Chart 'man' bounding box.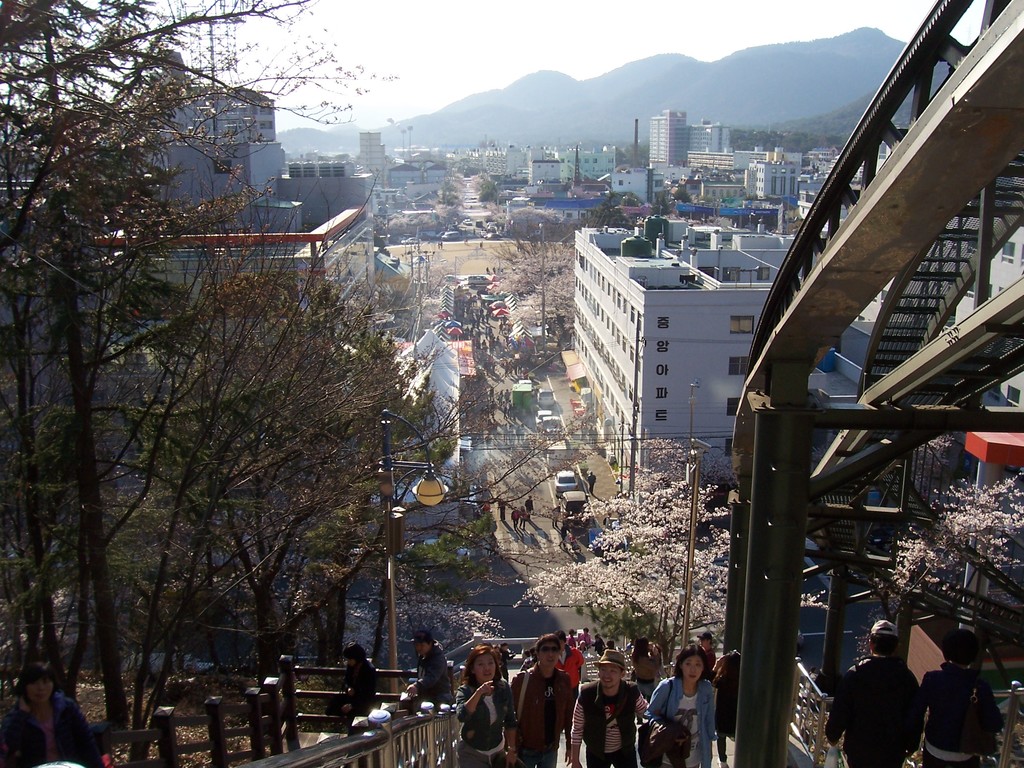
Charted: <bbox>572, 648, 648, 767</bbox>.
